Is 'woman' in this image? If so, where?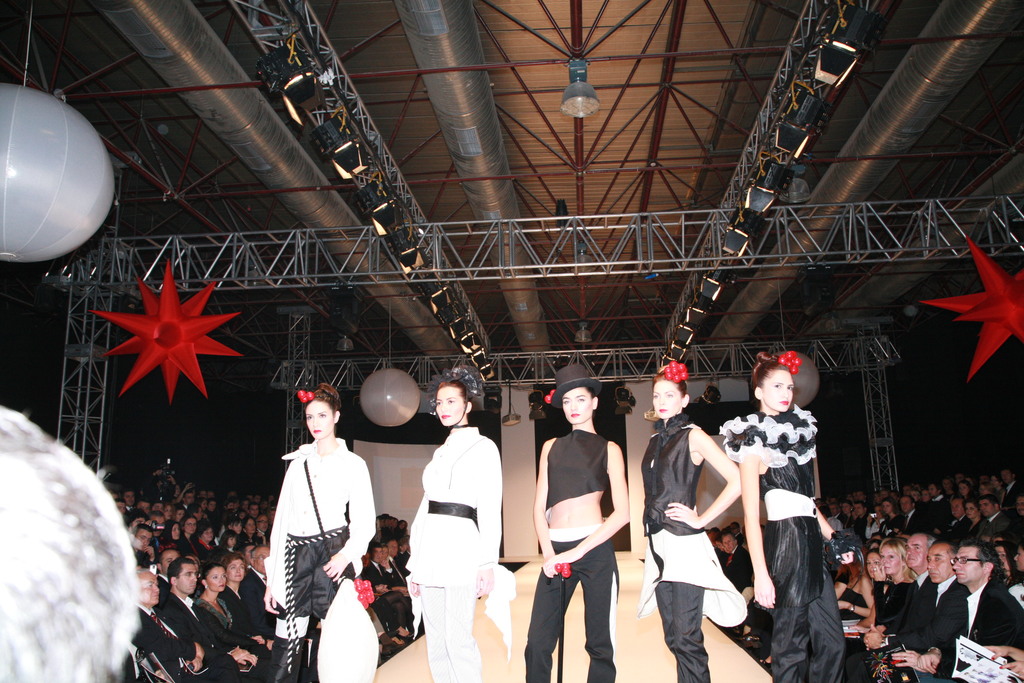
Yes, at bbox=[525, 367, 634, 682].
